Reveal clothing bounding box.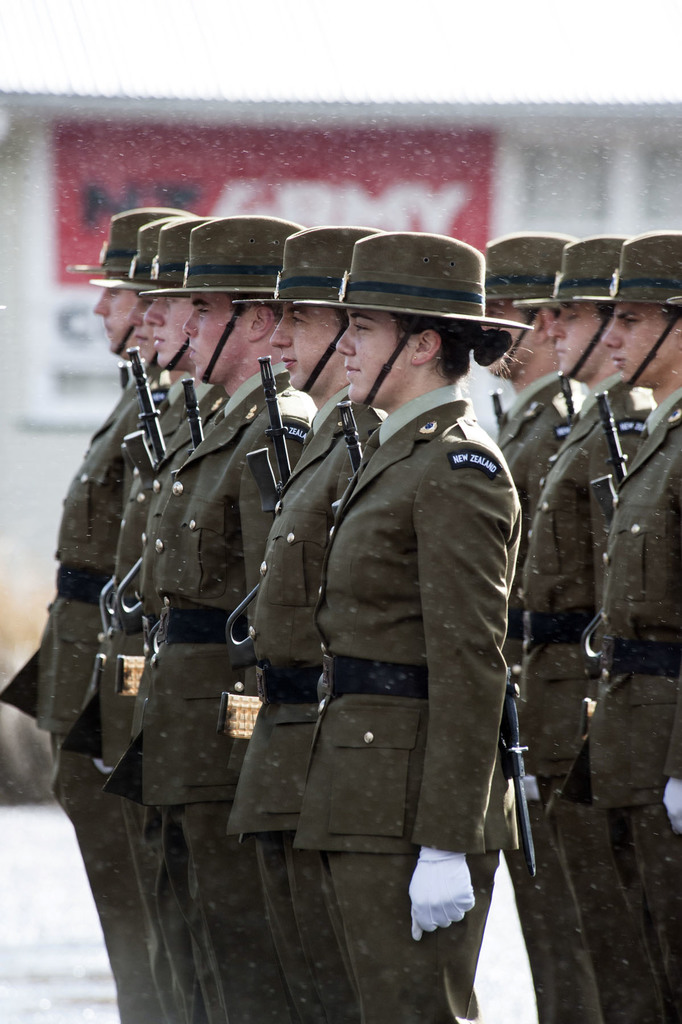
Revealed: [x1=518, y1=363, x2=651, y2=1023].
